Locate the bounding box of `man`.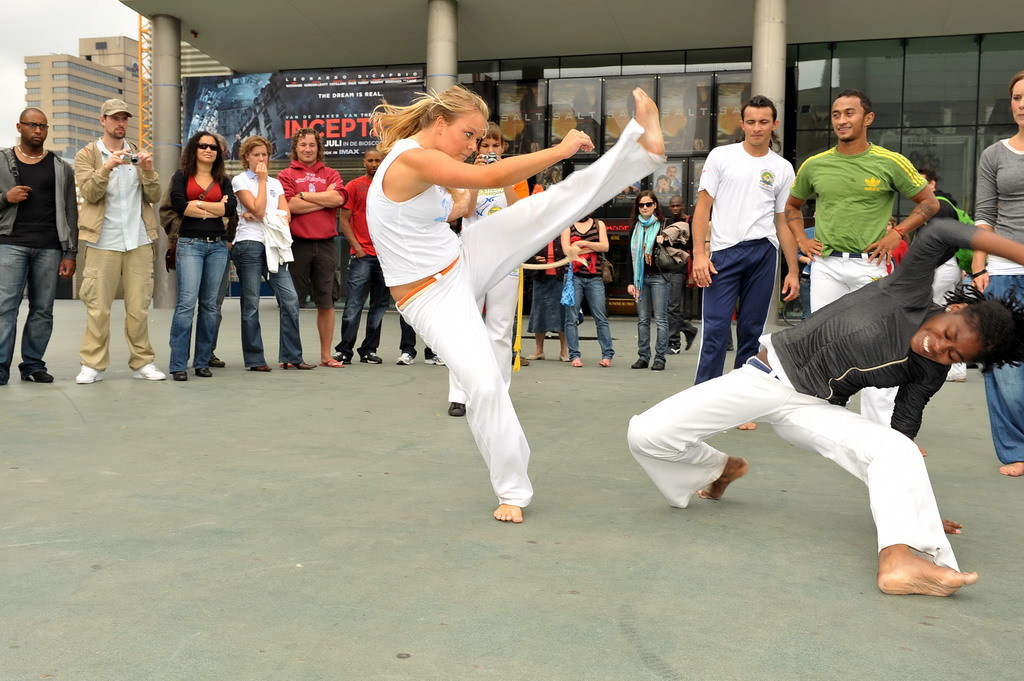
Bounding box: [275,129,350,368].
